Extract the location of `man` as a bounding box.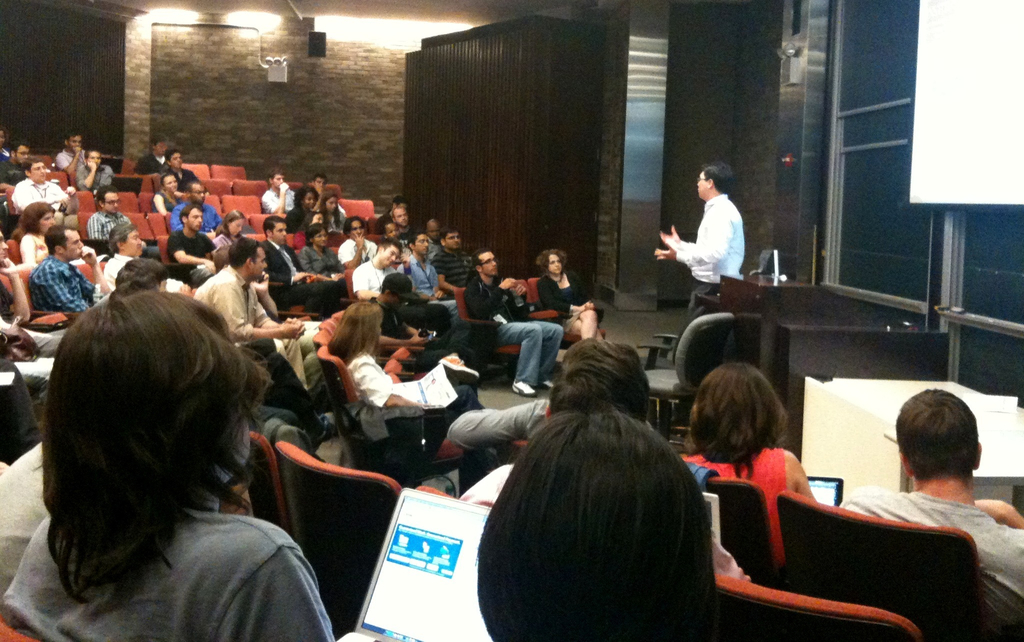
173, 234, 314, 343.
